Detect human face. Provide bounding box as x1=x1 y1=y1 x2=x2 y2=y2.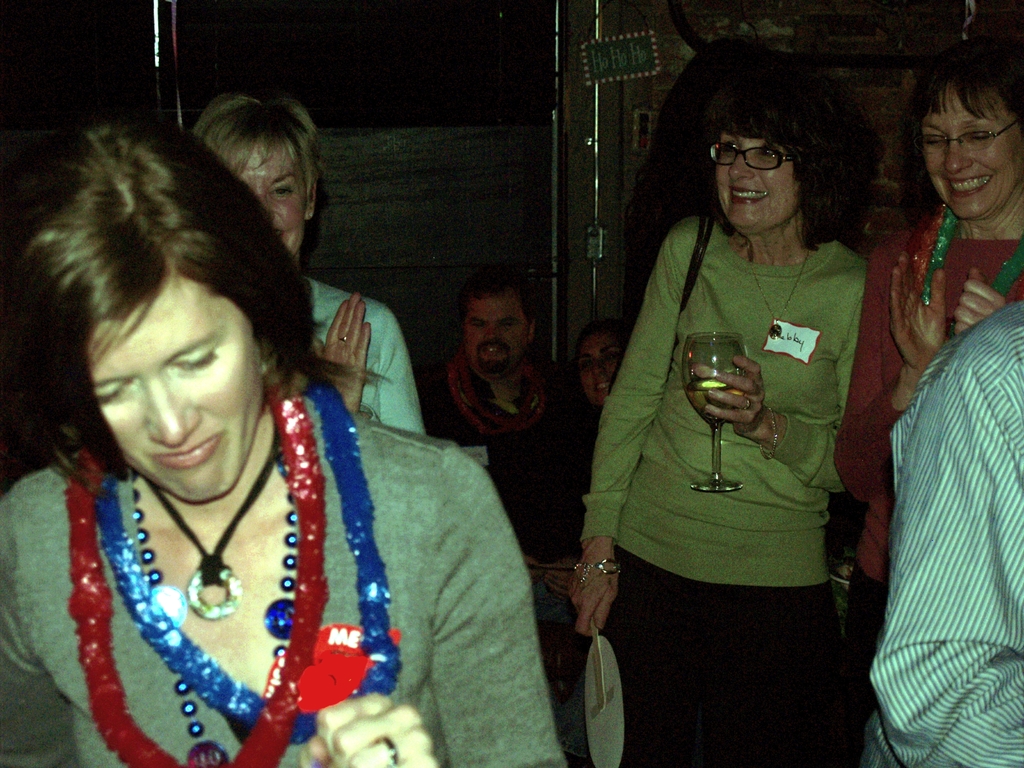
x1=920 y1=80 x2=1023 y2=219.
